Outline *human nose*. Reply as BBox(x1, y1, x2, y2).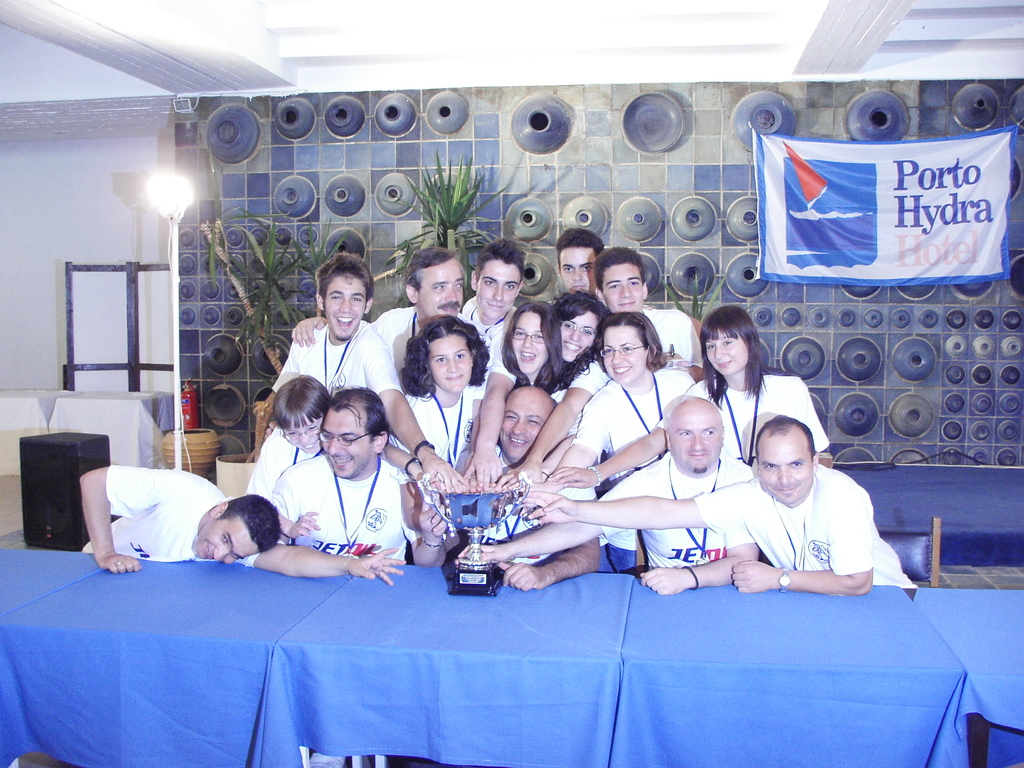
BBox(340, 299, 354, 315).
